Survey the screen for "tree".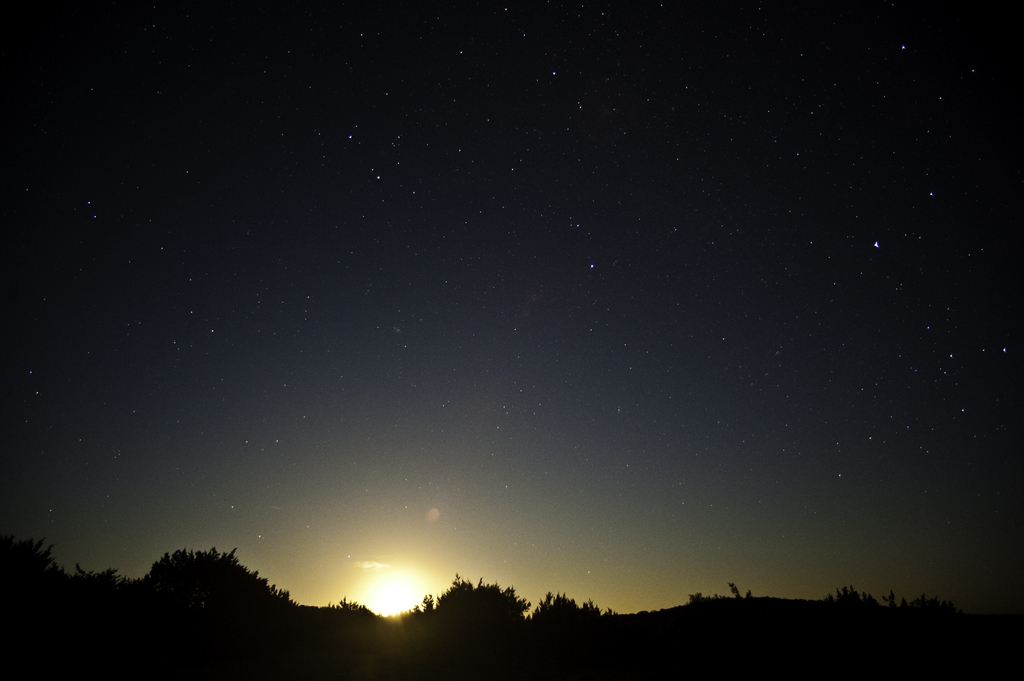
Survey found: x1=6, y1=535, x2=74, y2=599.
